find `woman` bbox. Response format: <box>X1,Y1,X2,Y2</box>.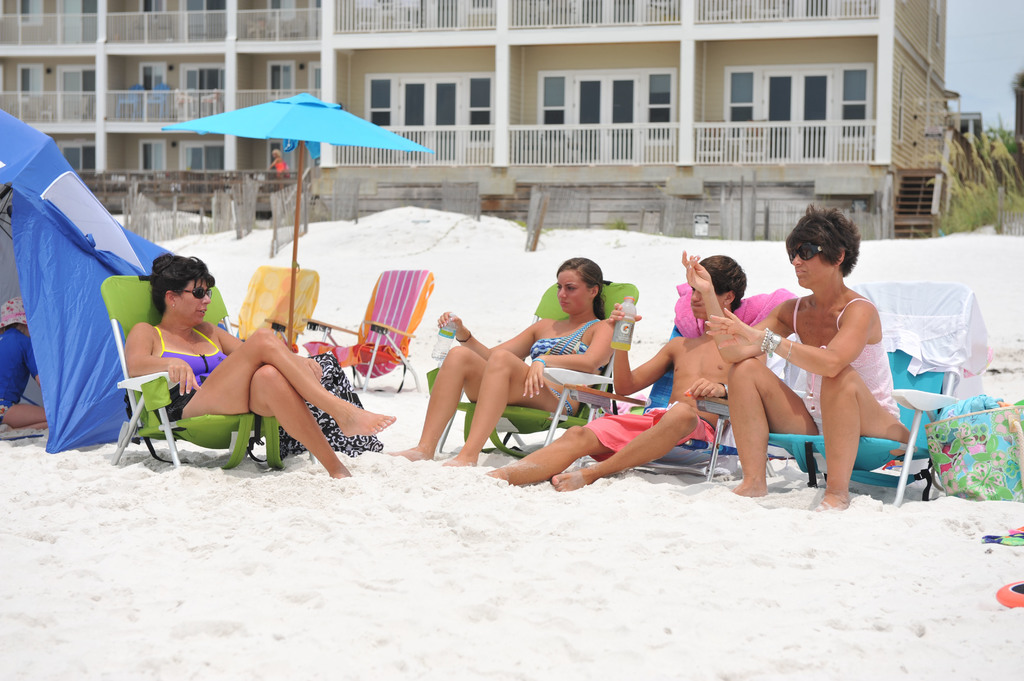
<box>120,252,395,485</box>.
